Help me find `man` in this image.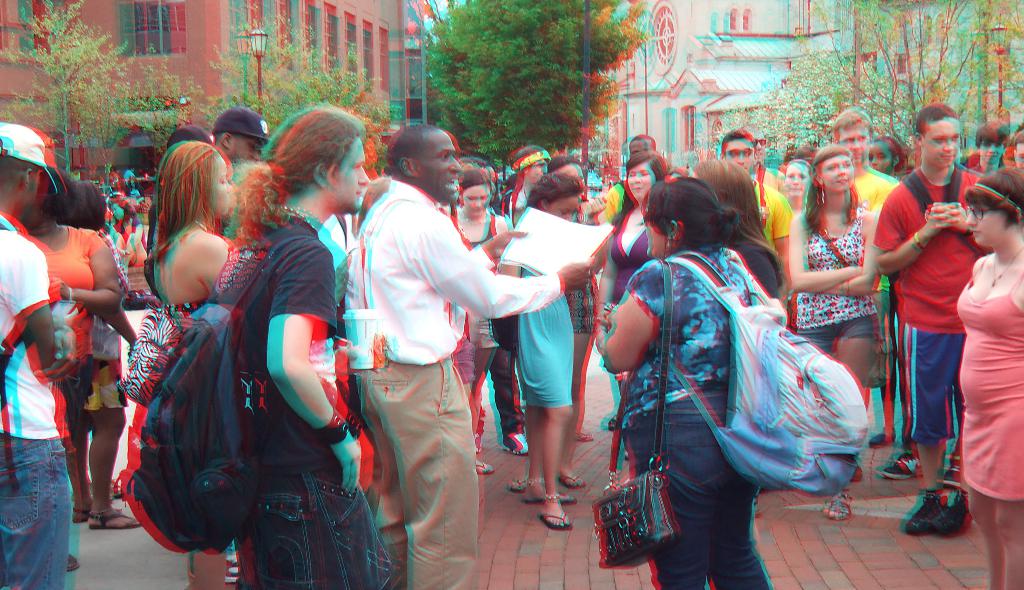
Found it: 744/127/780/189.
